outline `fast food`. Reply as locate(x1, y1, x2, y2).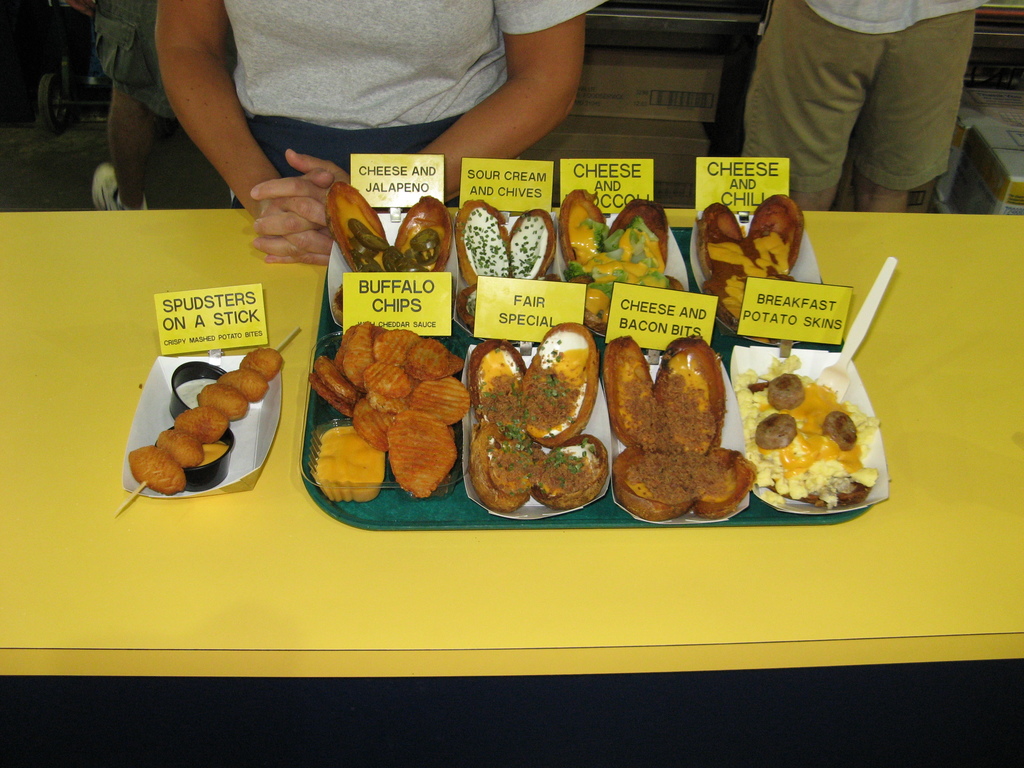
locate(749, 197, 808, 275).
